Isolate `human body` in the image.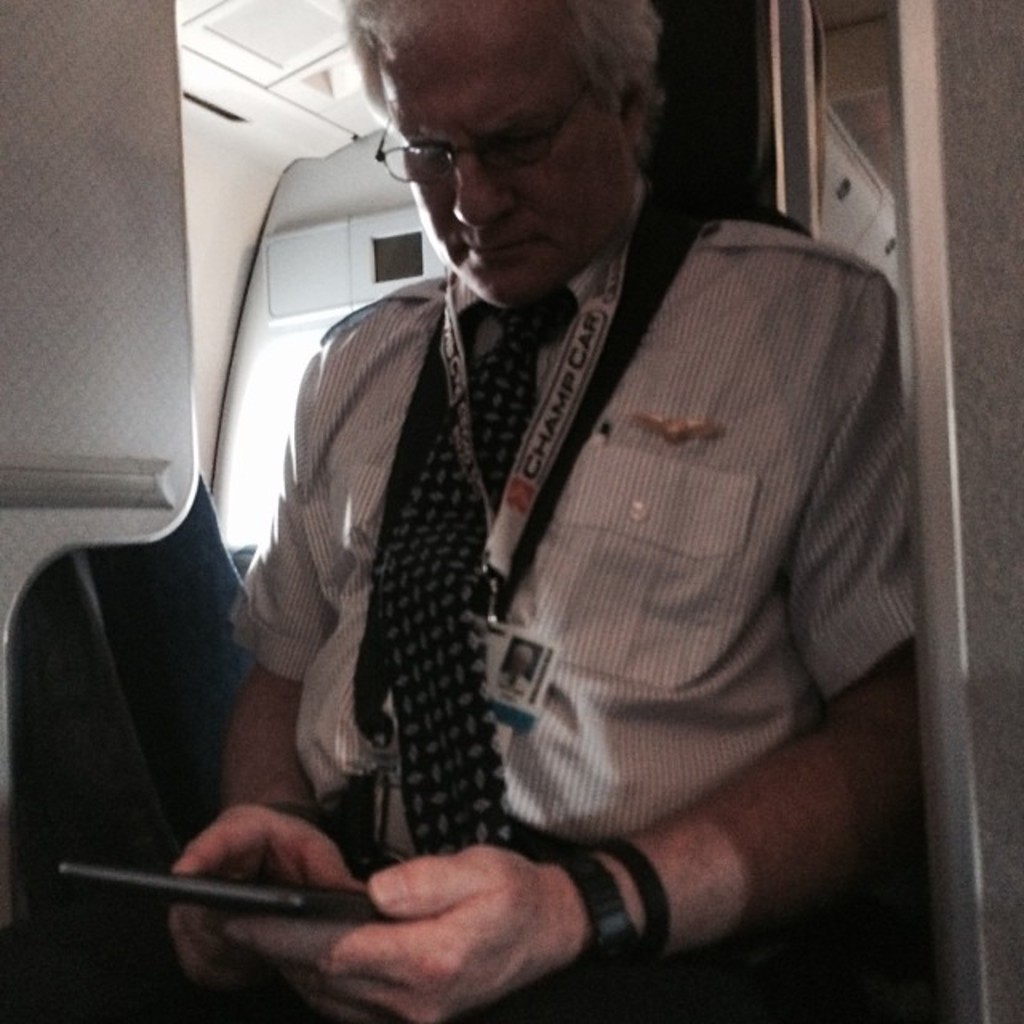
Isolated region: (115,53,949,1014).
